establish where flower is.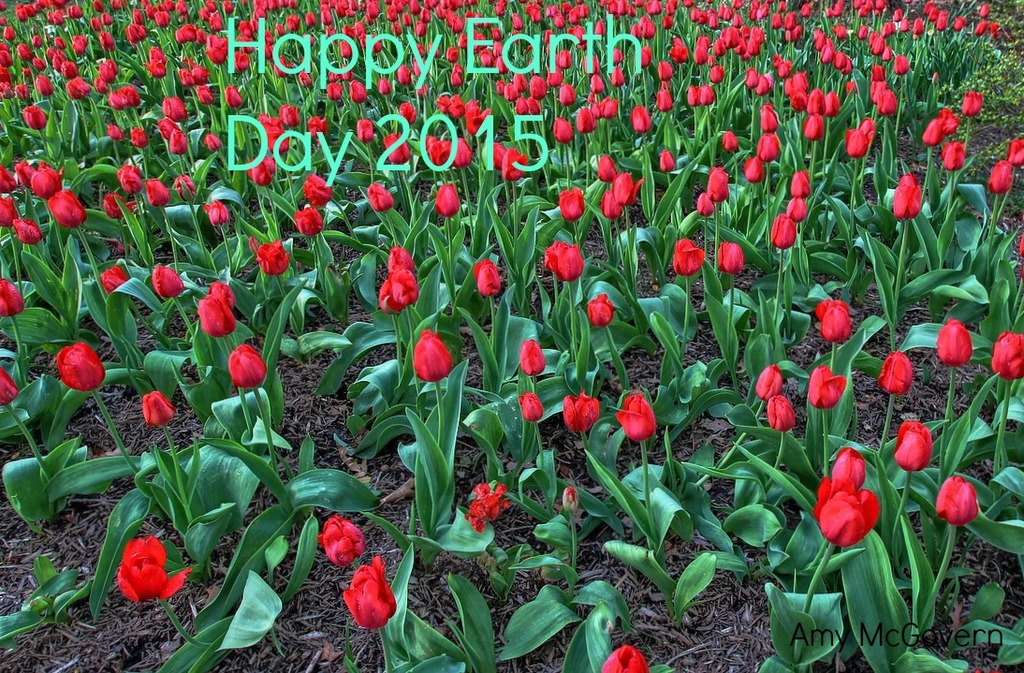
Established at l=587, t=293, r=612, b=326.
